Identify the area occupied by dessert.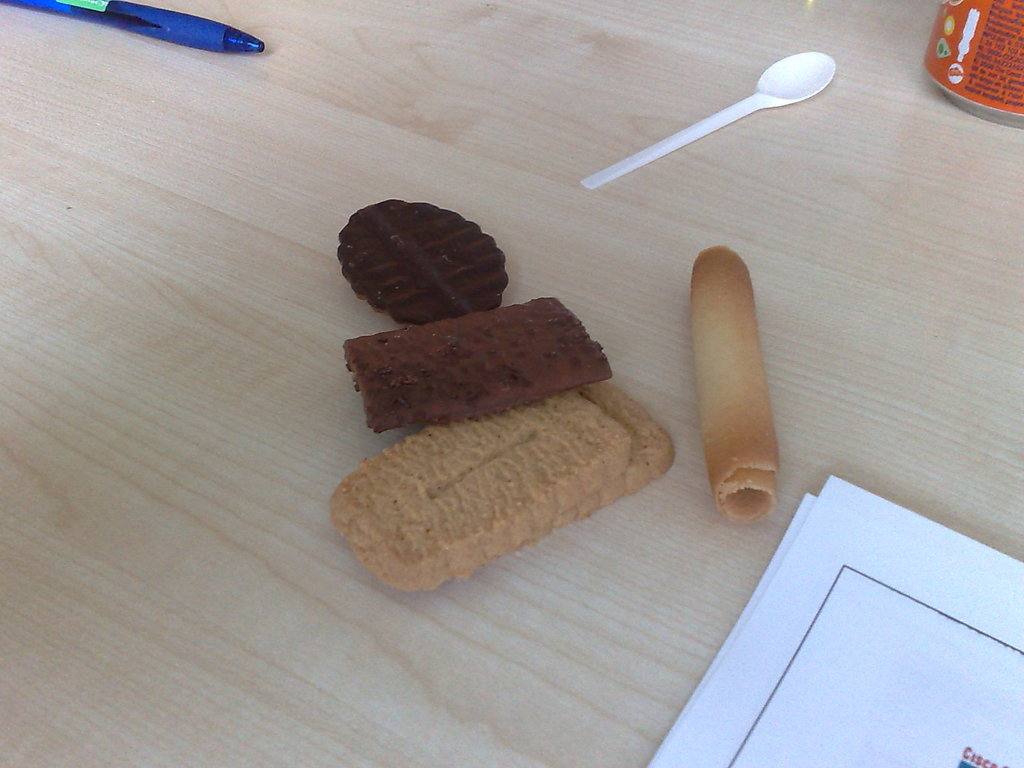
Area: <region>328, 367, 674, 598</region>.
